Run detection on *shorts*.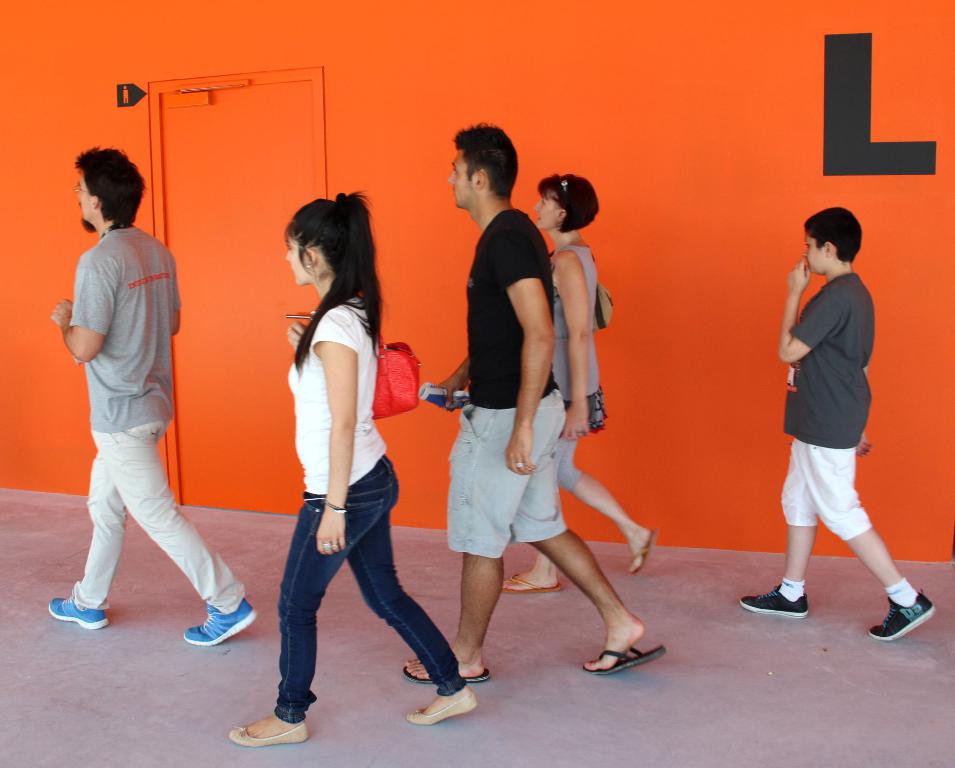
Result: (left=443, top=388, right=568, bottom=559).
